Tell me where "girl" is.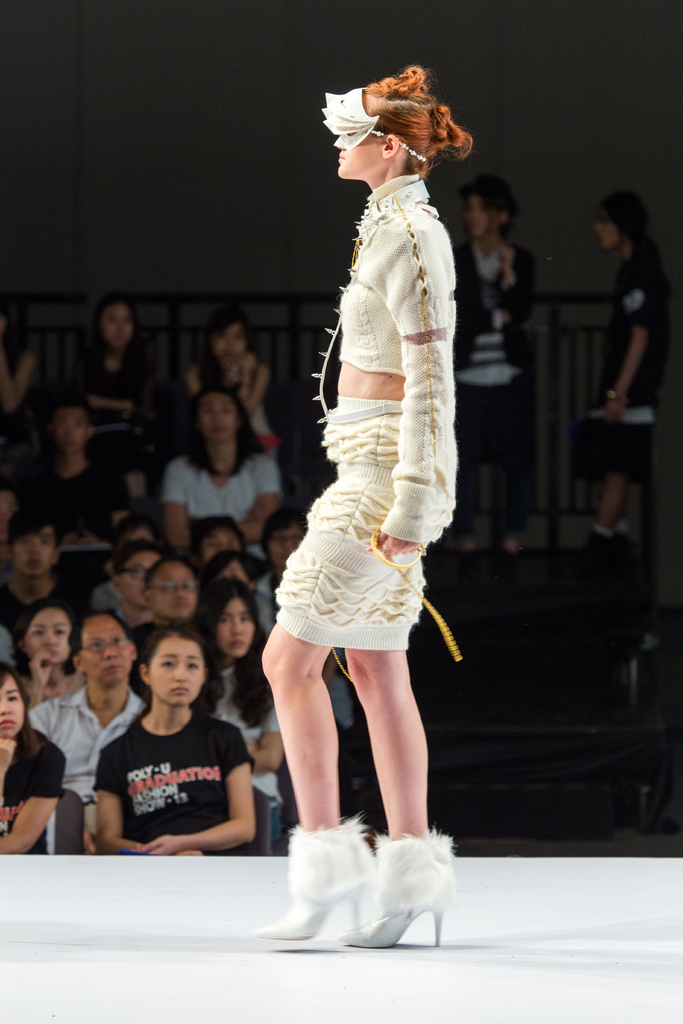
"girl" is at bbox(8, 599, 80, 707).
